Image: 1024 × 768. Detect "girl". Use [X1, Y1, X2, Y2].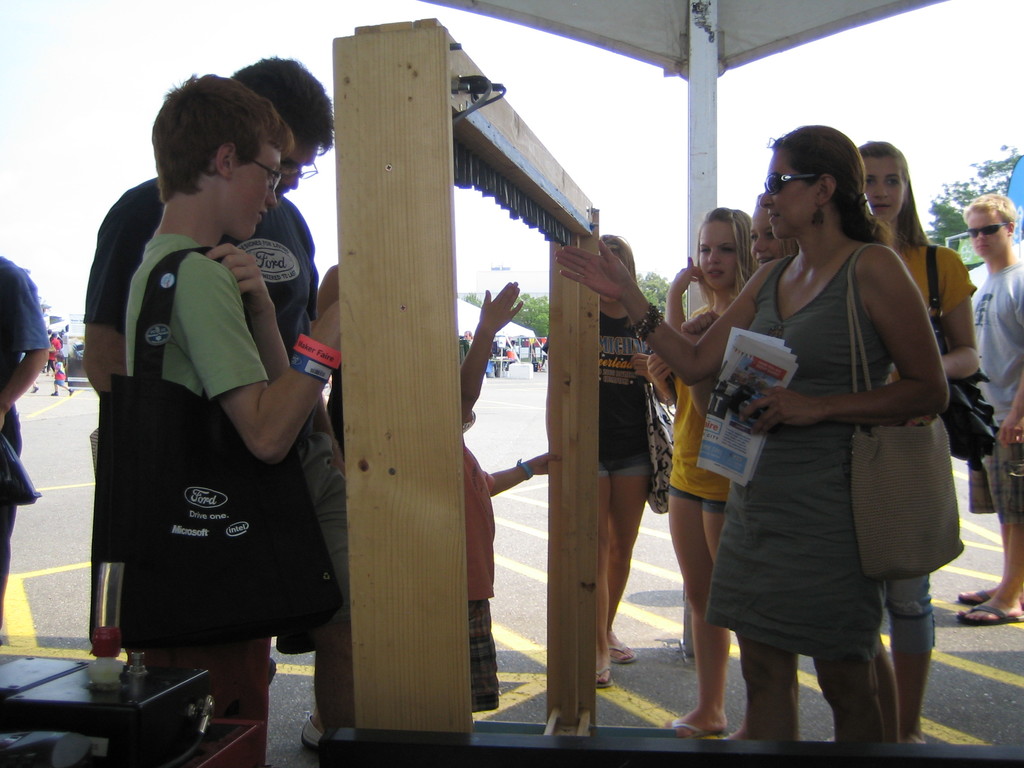
[852, 140, 975, 744].
